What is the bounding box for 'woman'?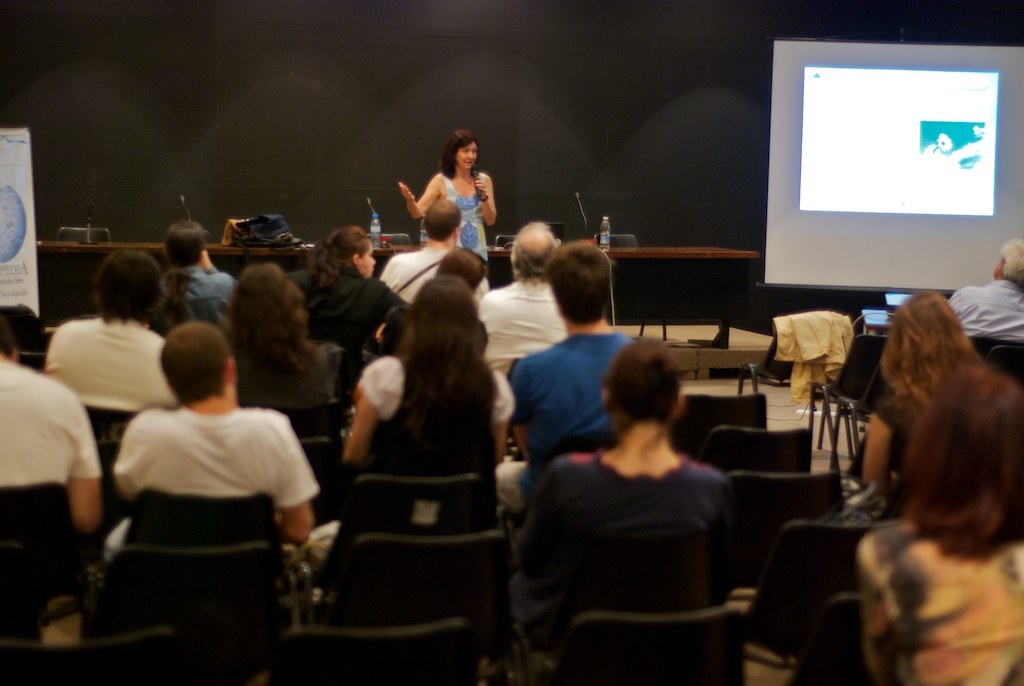
<bbox>218, 265, 339, 417</bbox>.
